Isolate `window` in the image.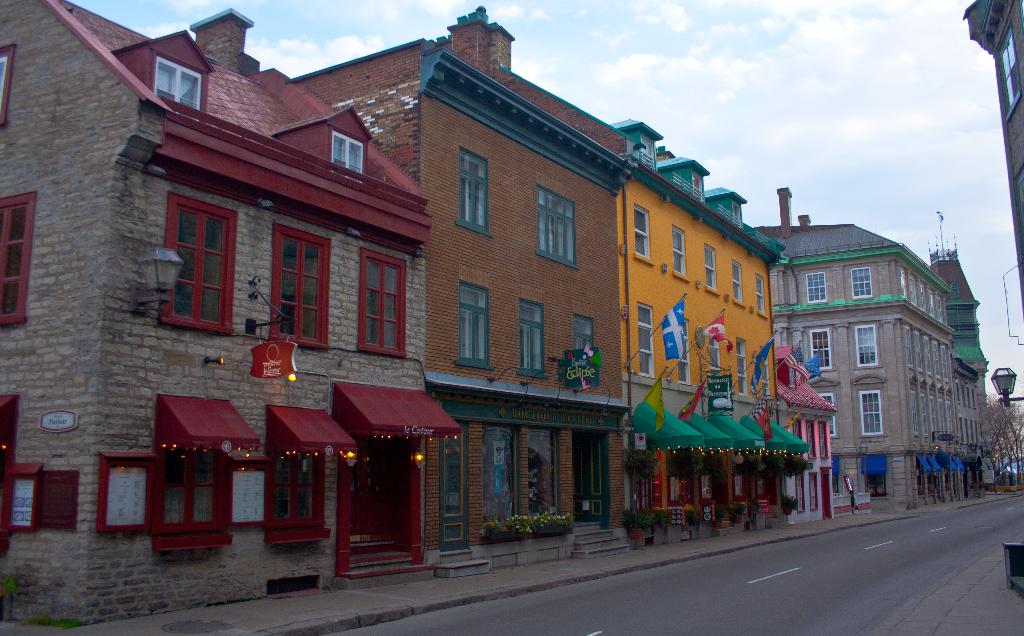
Isolated region: region(269, 223, 332, 350).
